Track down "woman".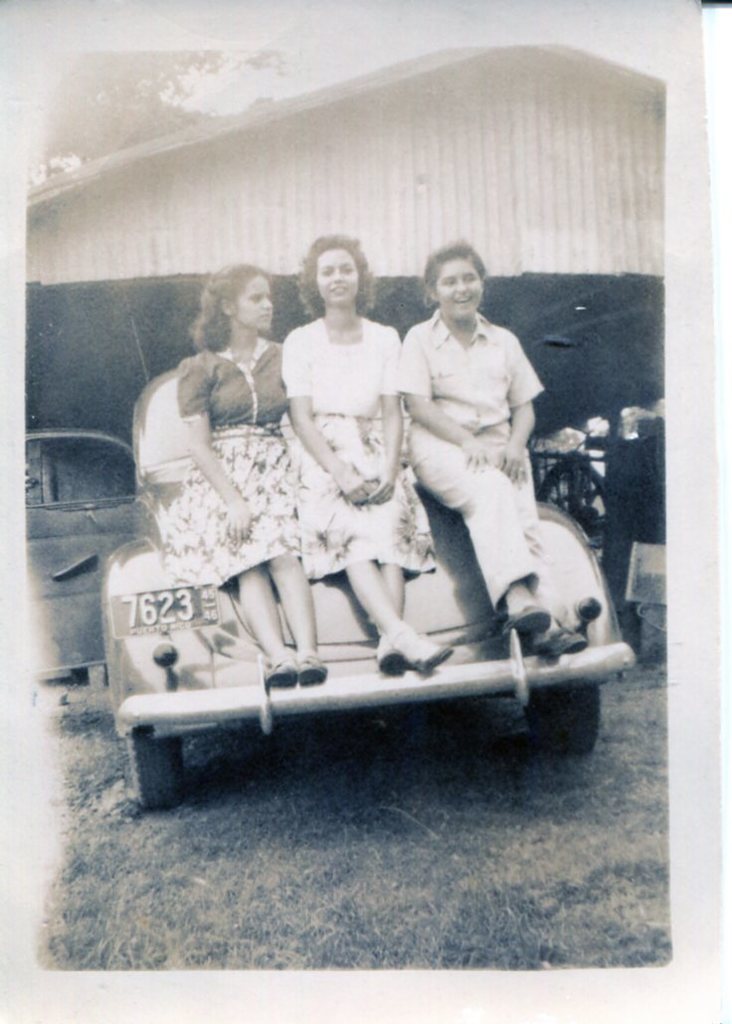
Tracked to left=290, top=232, right=440, bottom=665.
